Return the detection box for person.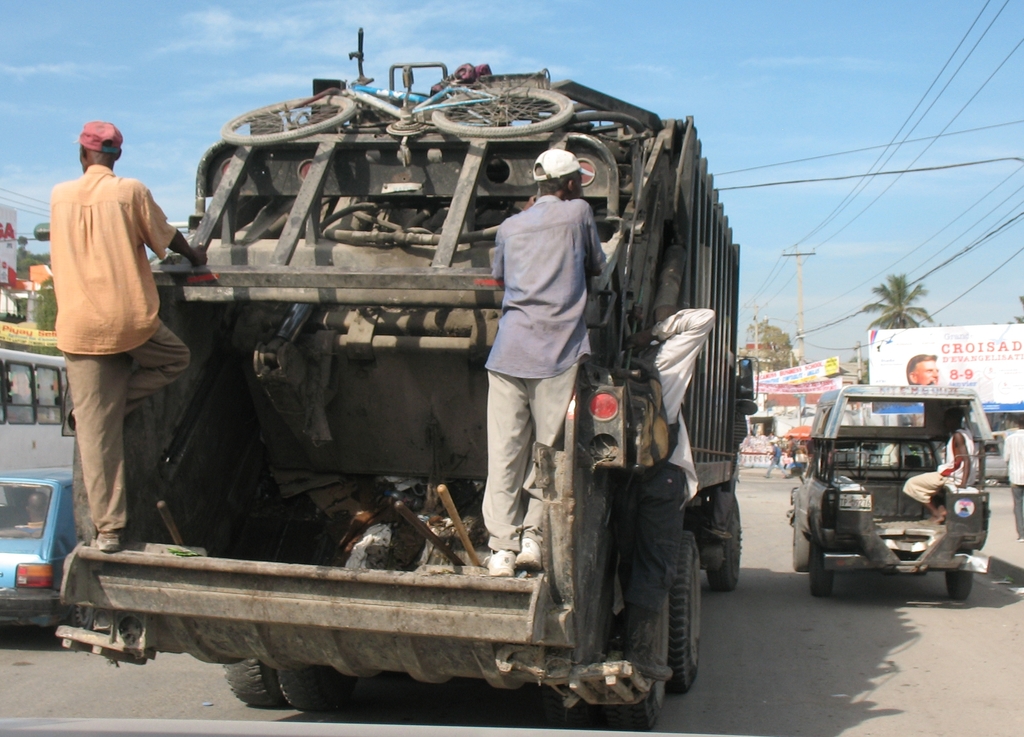
[x1=766, y1=433, x2=791, y2=483].
